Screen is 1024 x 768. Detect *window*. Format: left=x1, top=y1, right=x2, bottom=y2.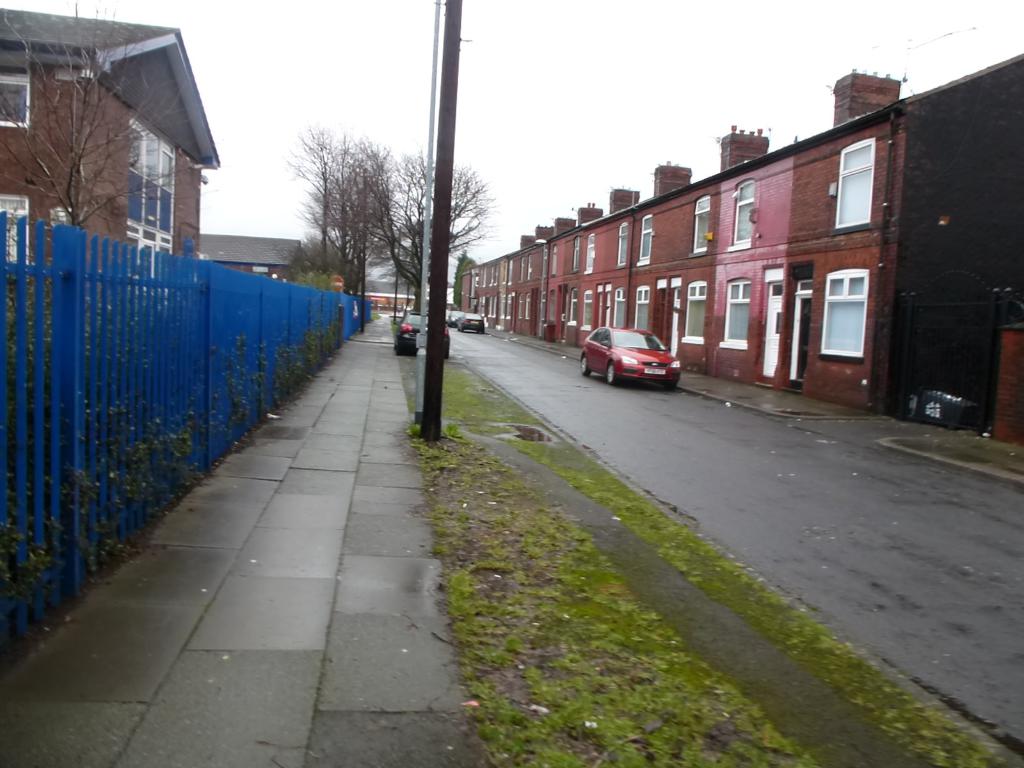
left=682, top=281, right=712, bottom=346.
